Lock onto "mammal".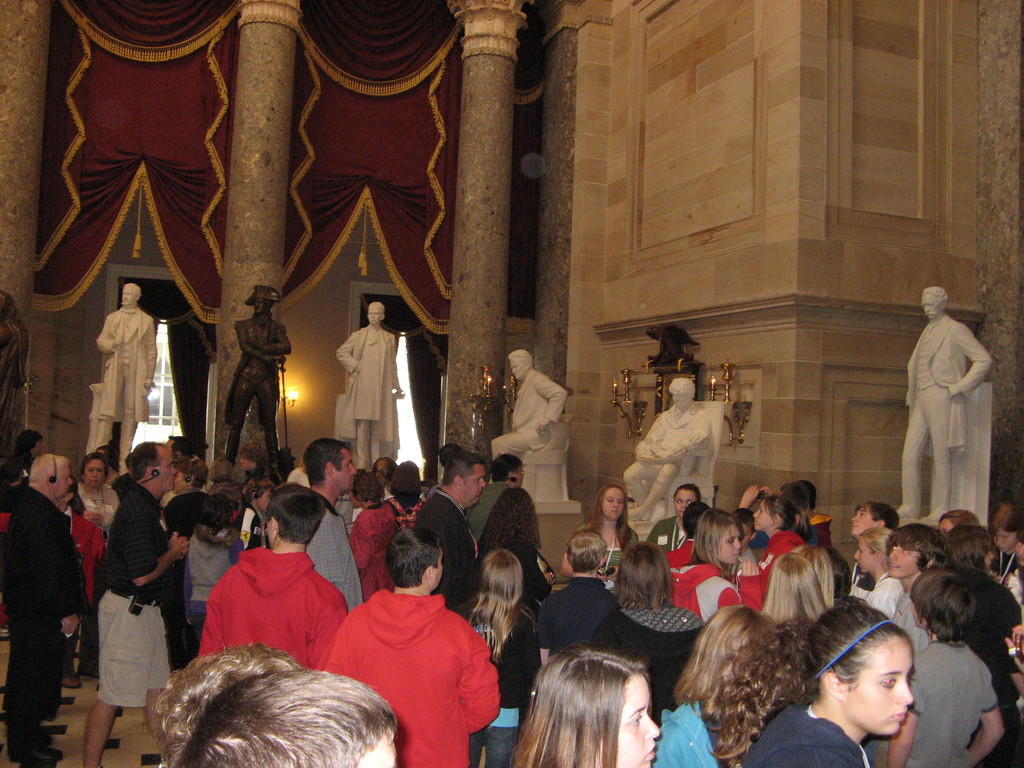
Locked: <bbox>92, 435, 190, 767</bbox>.
